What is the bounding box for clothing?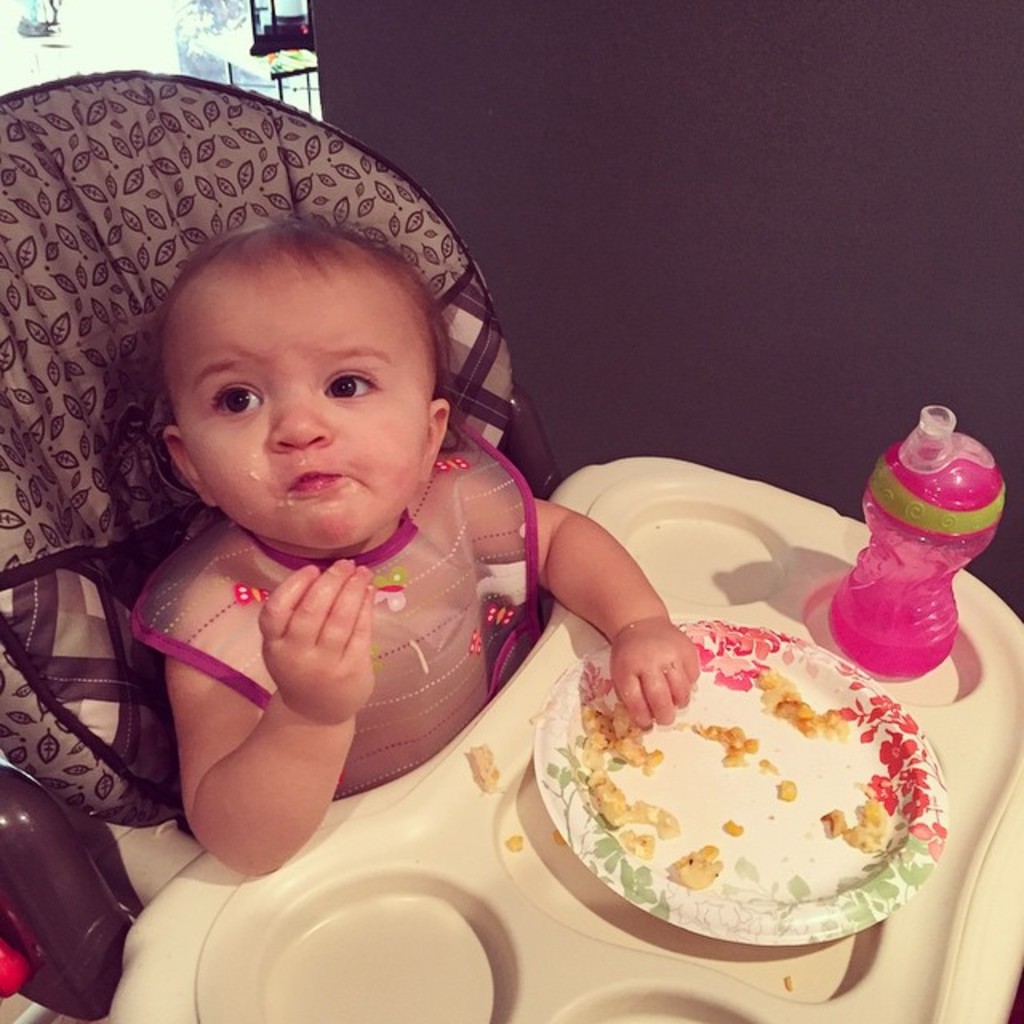
[123, 421, 573, 803].
